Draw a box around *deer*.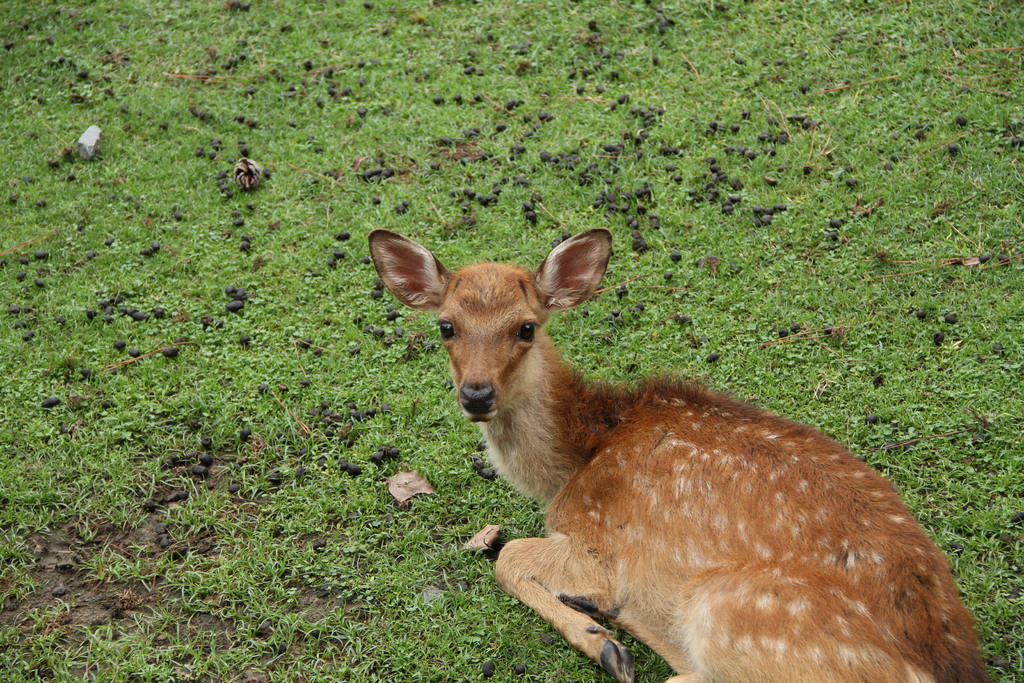
bbox=[364, 227, 991, 682].
